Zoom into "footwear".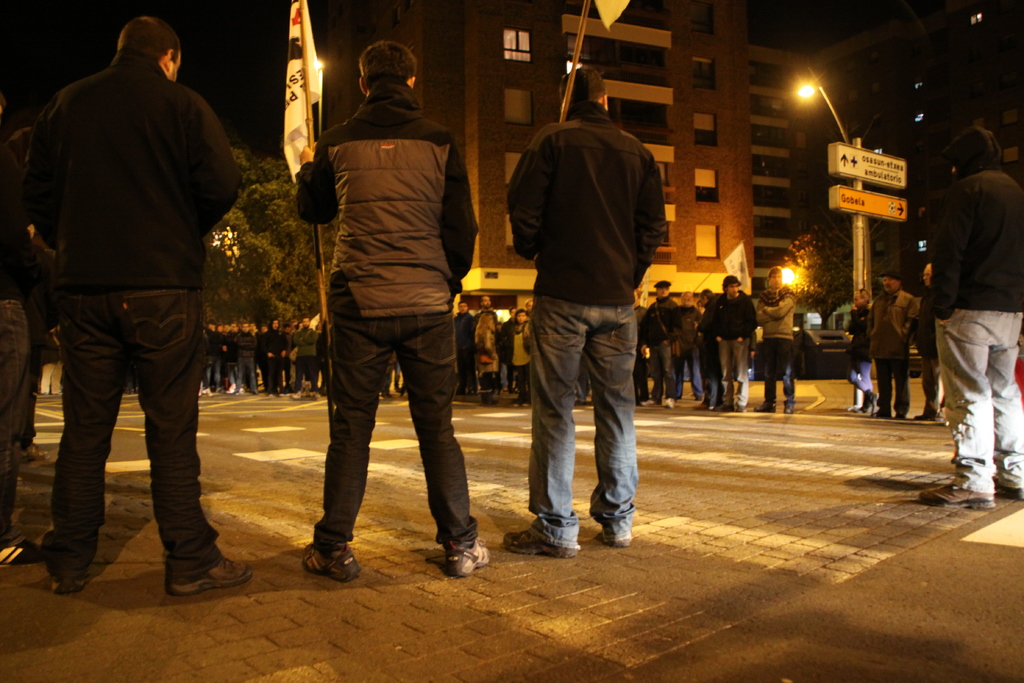
Zoom target: bbox(753, 402, 776, 413).
